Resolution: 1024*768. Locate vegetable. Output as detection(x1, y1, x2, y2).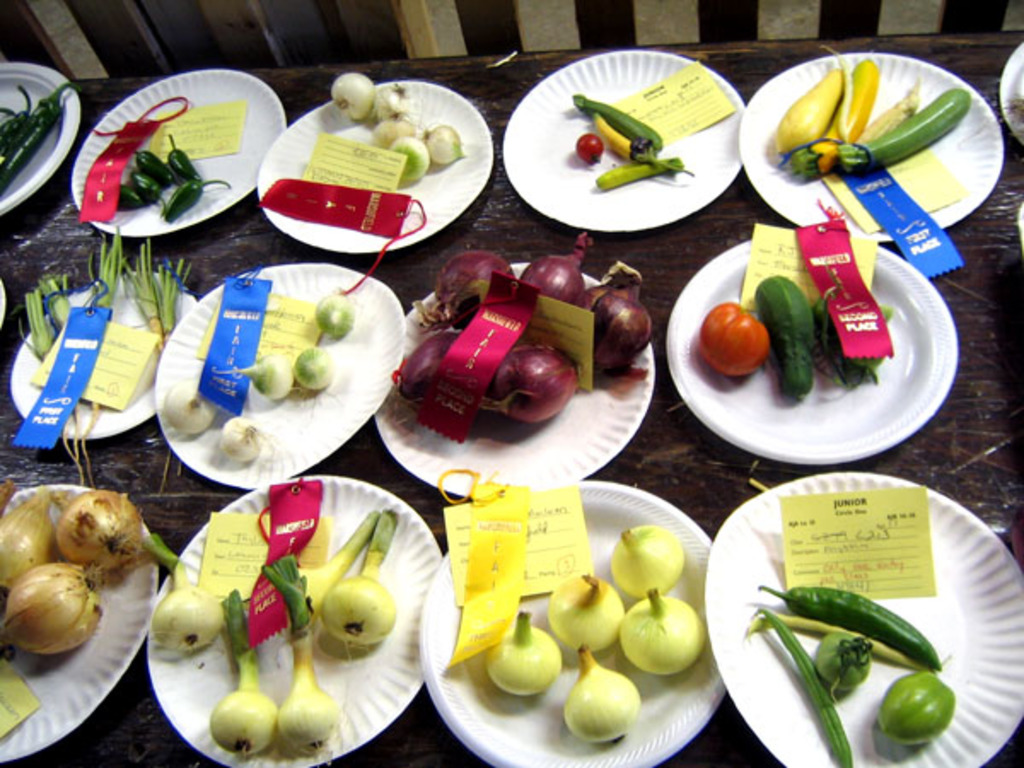
detection(369, 70, 410, 121).
